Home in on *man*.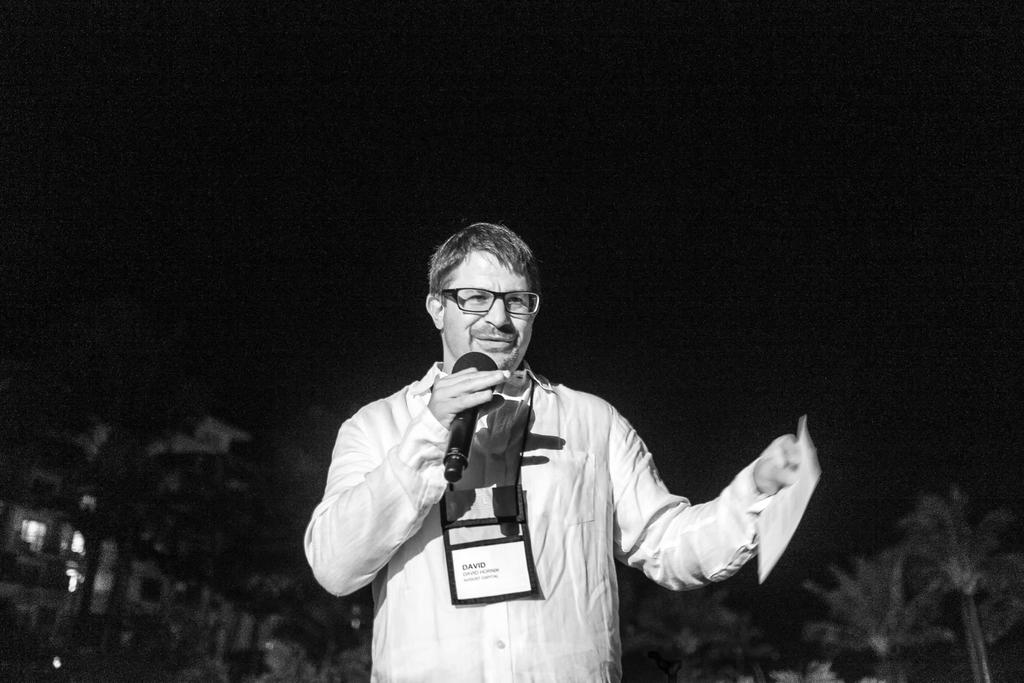
Homed in at [x1=332, y1=218, x2=799, y2=672].
